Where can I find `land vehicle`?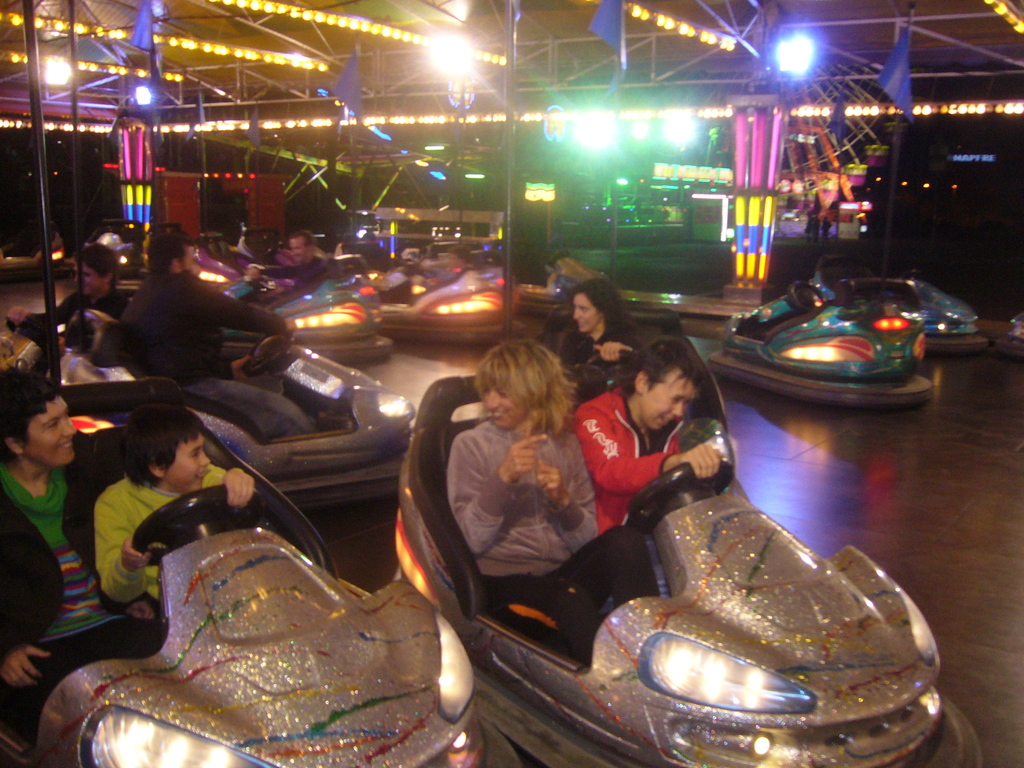
You can find it at select_region(808, 252, 989, 358).
